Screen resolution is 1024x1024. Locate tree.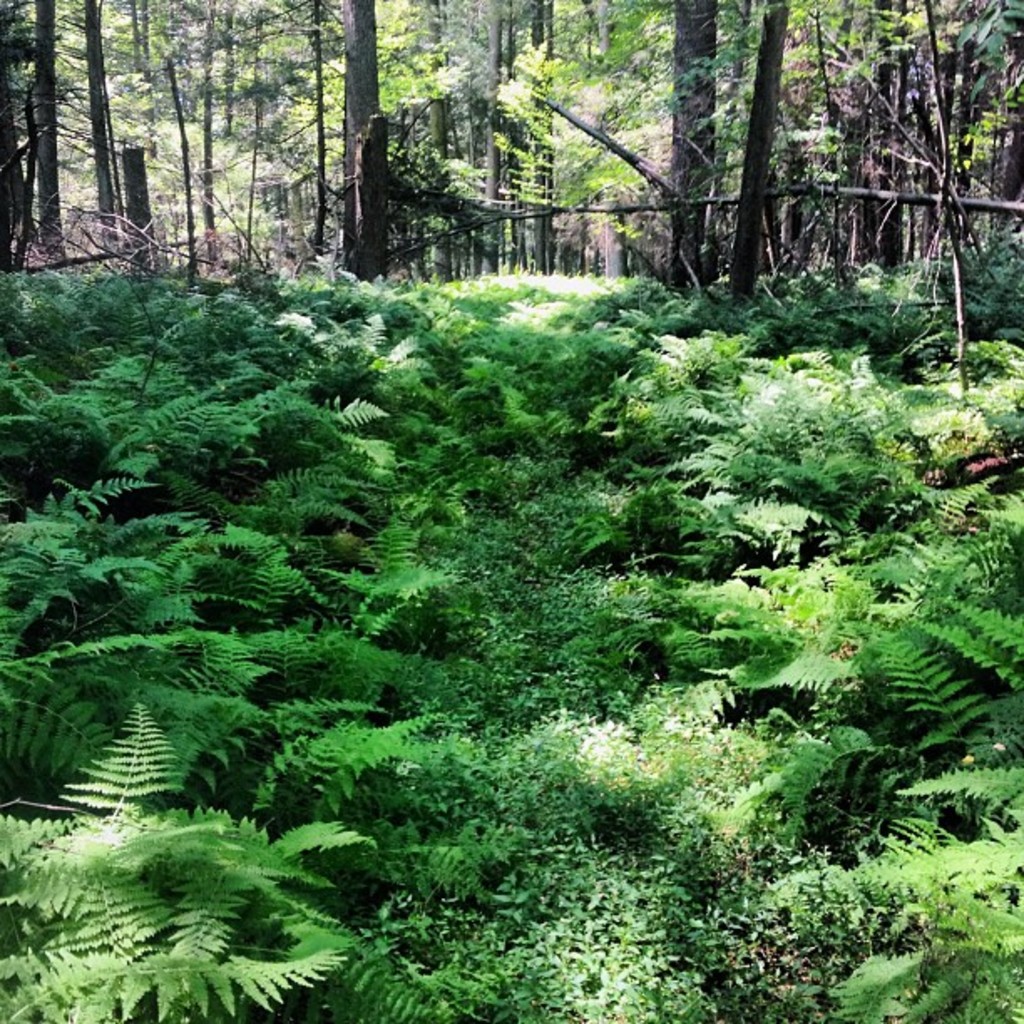
x1=658, y1=0, x2=716, y2=284.
